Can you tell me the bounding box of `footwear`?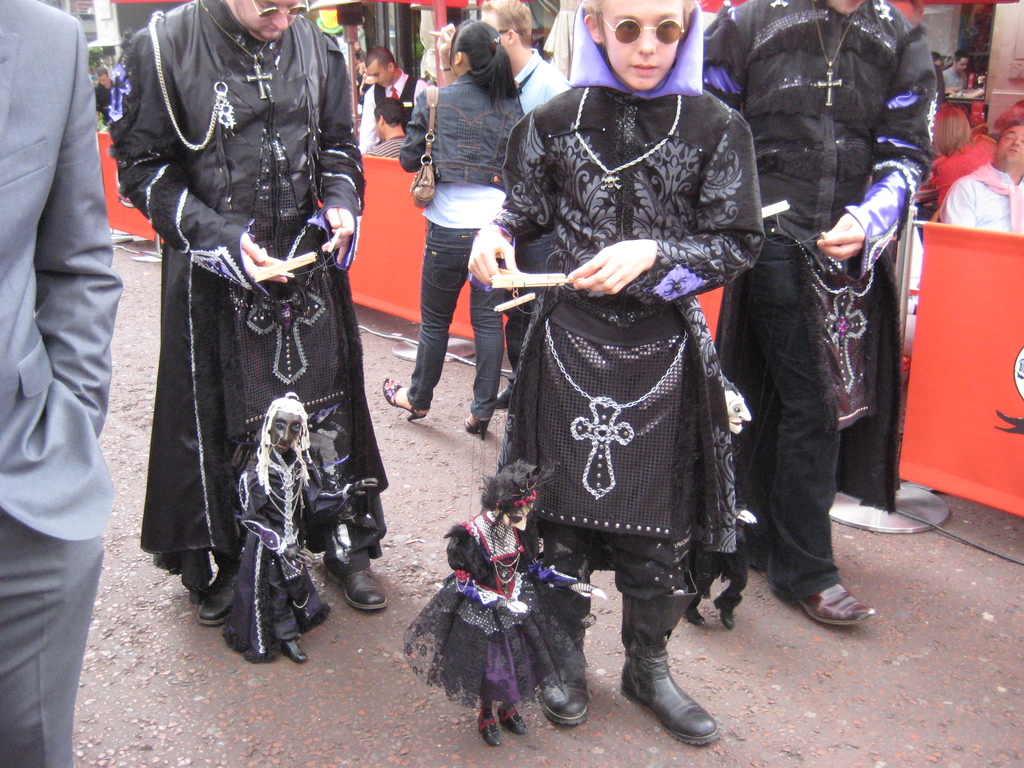
select_region(283, 639, 307, 662).
